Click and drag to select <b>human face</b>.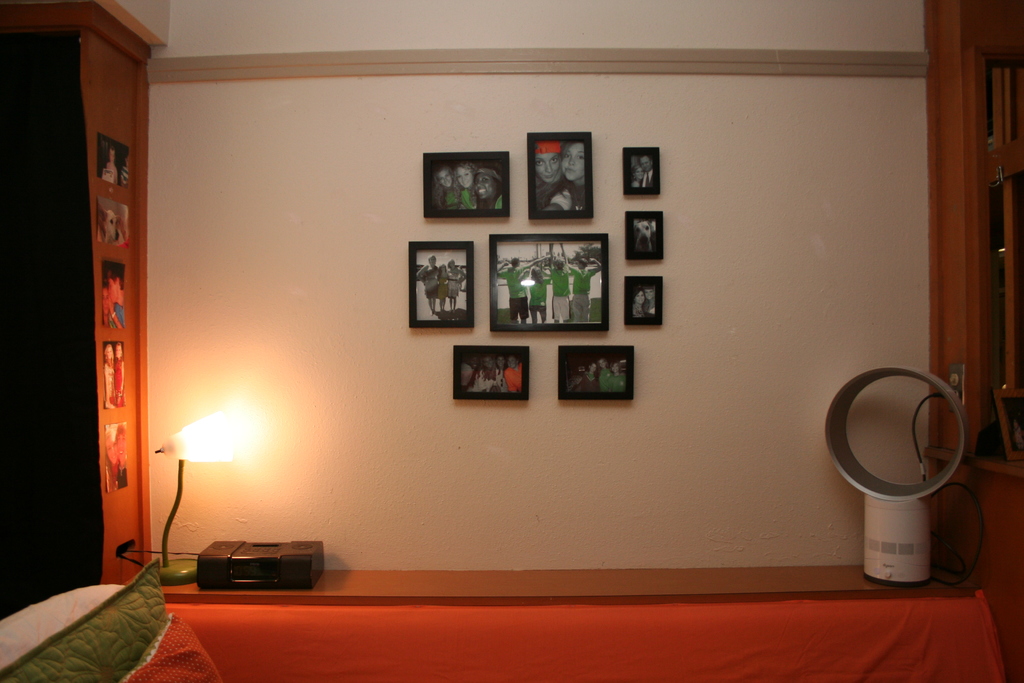
Selection: 106, 434, 117, 464.
